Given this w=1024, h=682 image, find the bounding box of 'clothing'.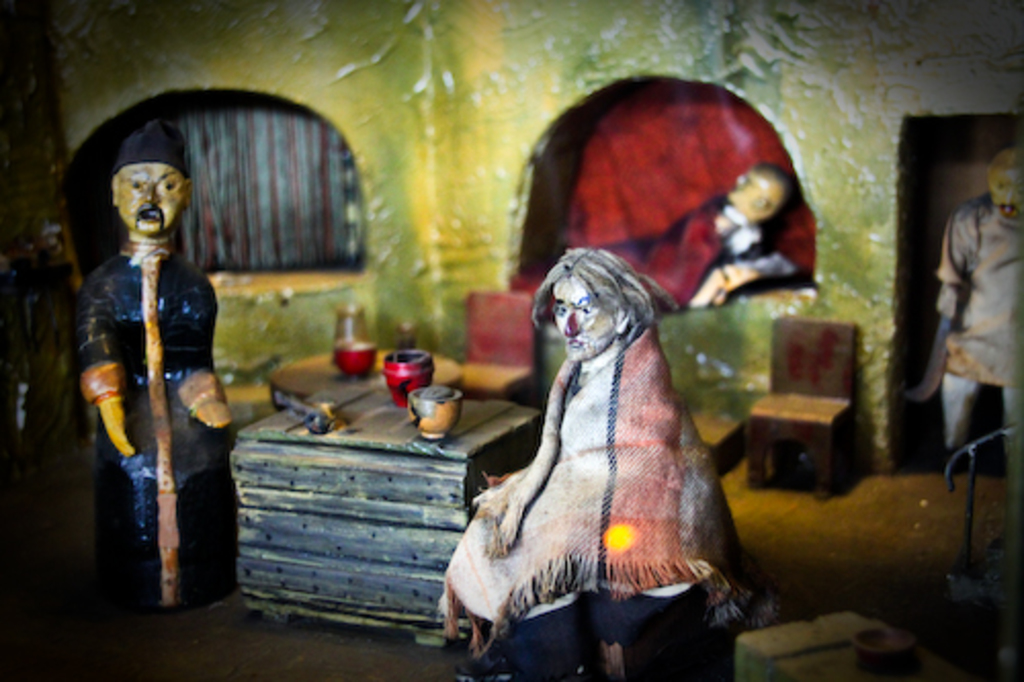
x1=512, y1=205, x2=811, y2=313.
